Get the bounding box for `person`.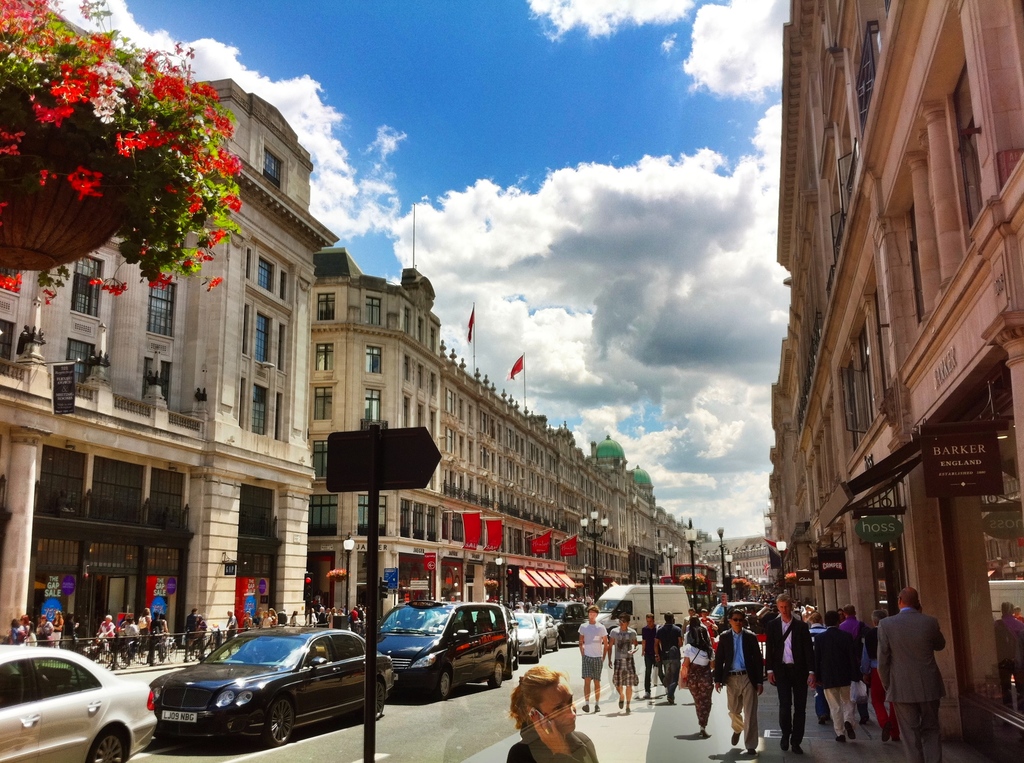
<bbox>876, 586, 954, 762</bbox>.
